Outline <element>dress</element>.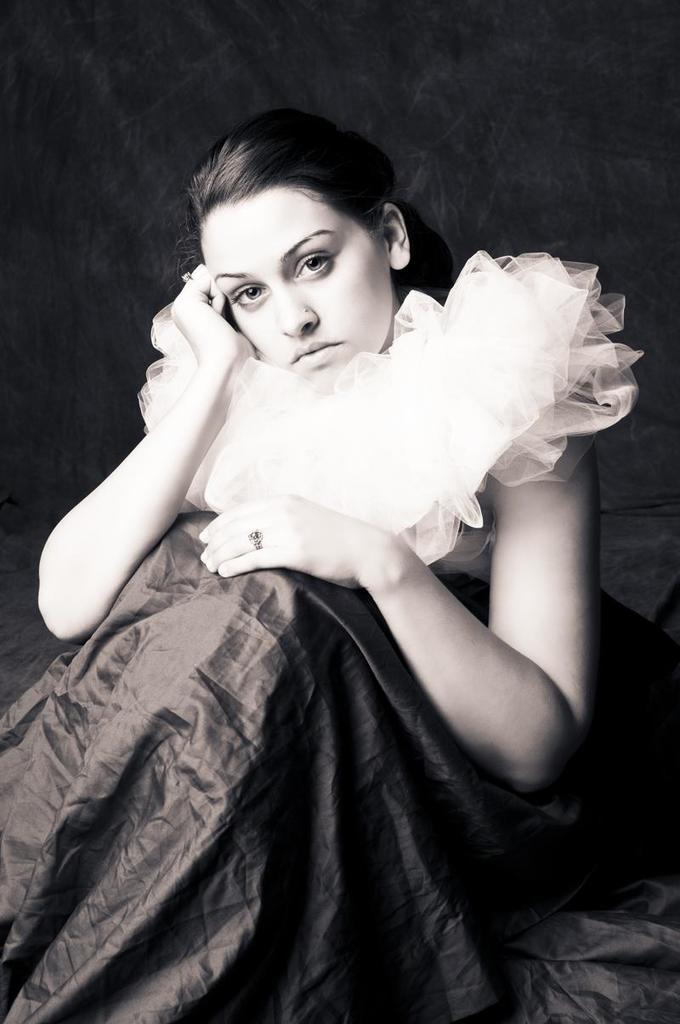
Outline: 0/232/679/1018.
